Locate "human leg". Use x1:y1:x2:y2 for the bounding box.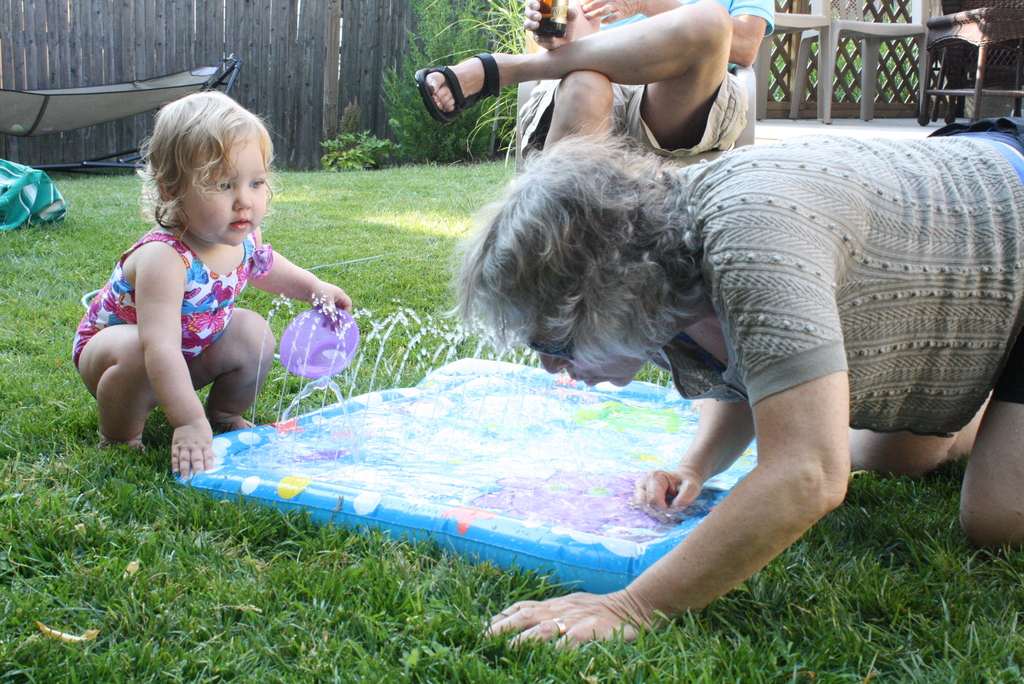
543:71:618:145.
